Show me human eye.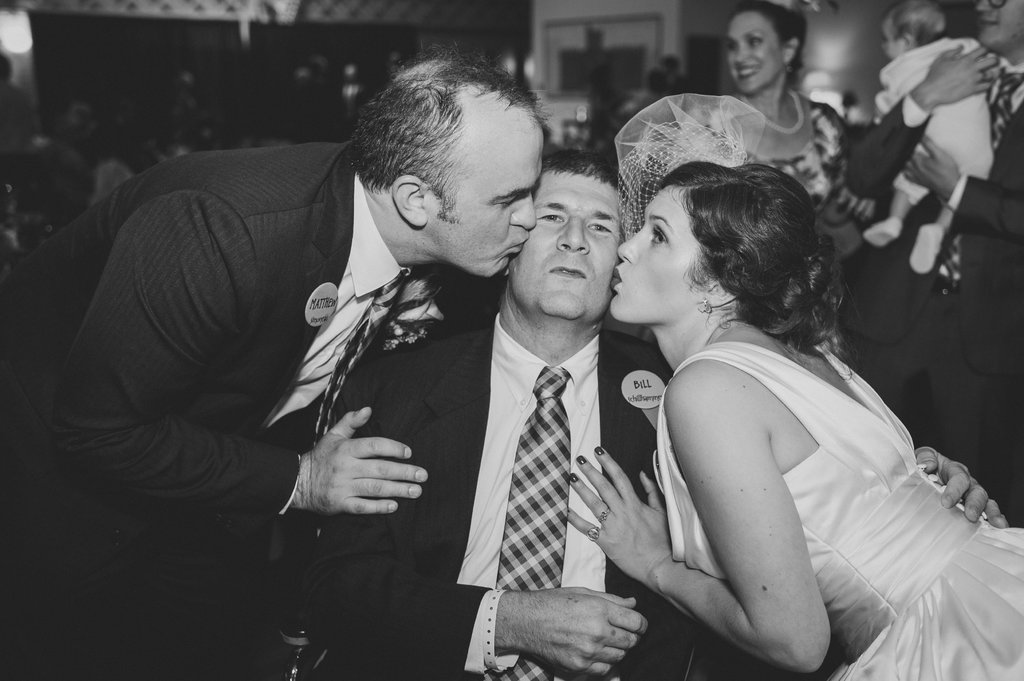
human eye is here: <region>728, 43, 736, 51</region>.
